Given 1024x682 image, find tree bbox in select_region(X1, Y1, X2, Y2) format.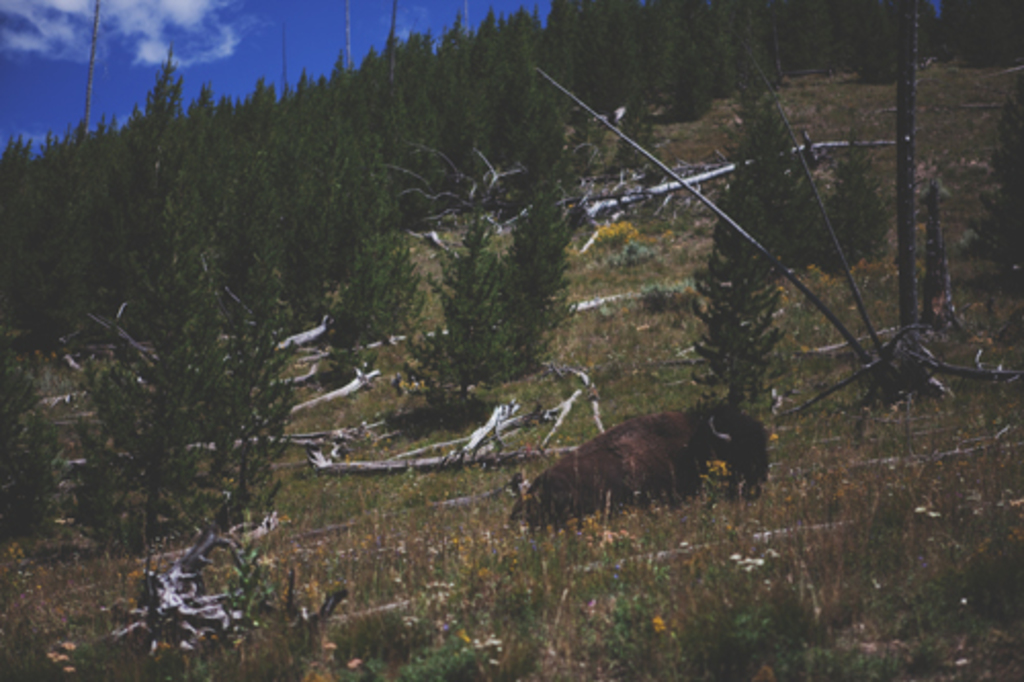
select_region(778, 133, 885, 274).
